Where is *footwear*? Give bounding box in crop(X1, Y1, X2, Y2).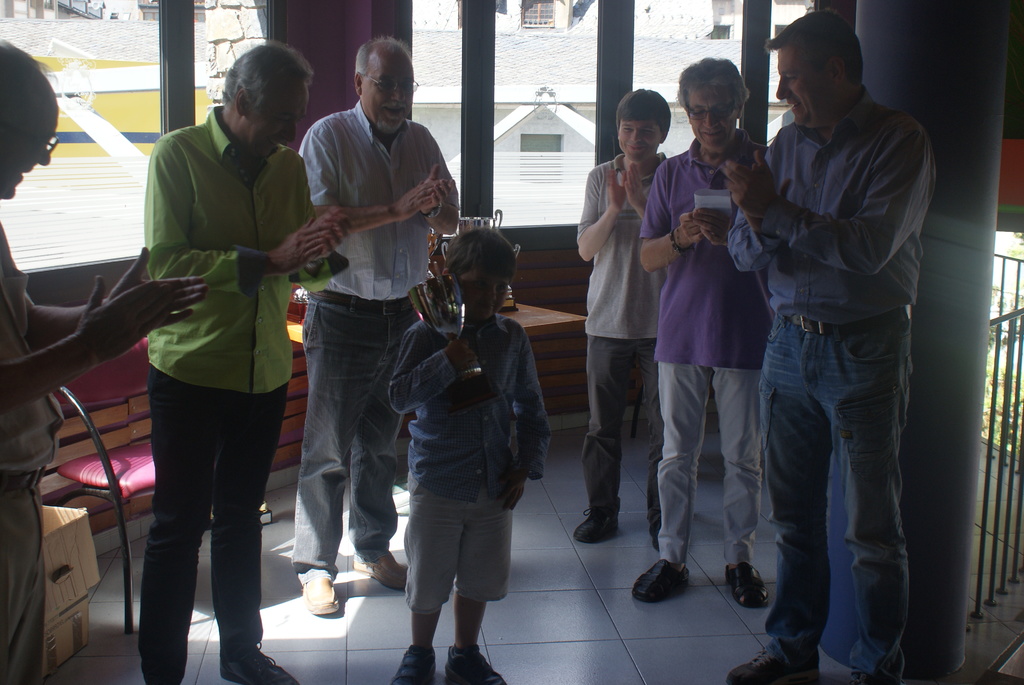
crop(633, 558, 692, 603).
